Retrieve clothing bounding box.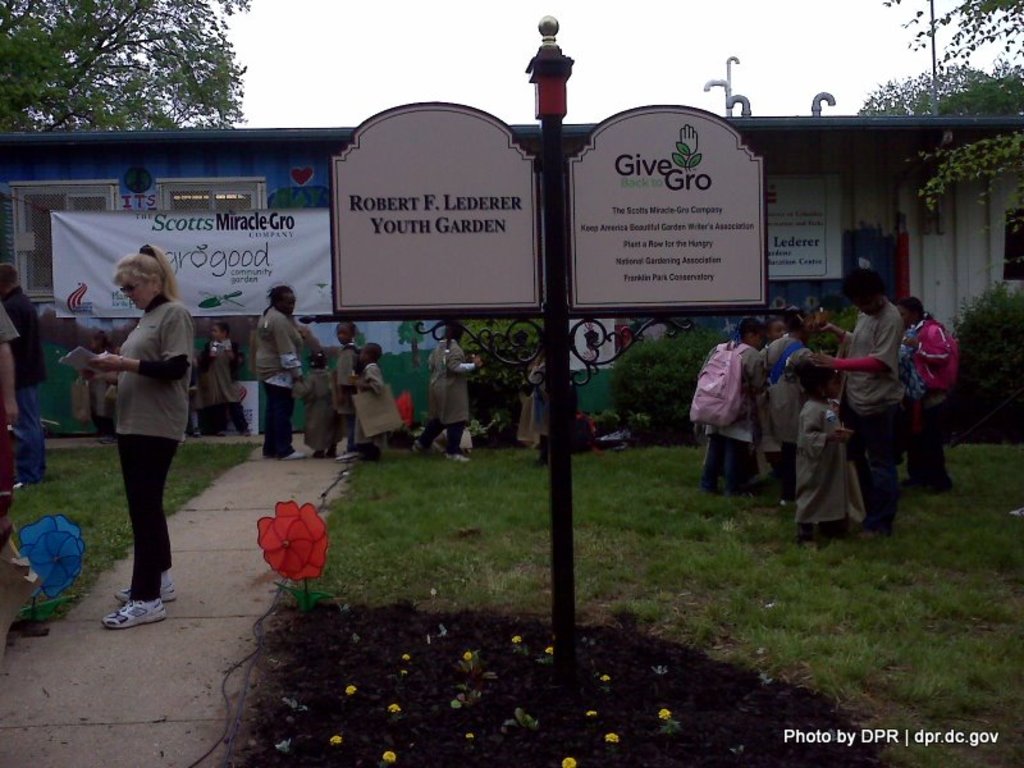
Bounding box: box=[111, 293, 188, 603].
